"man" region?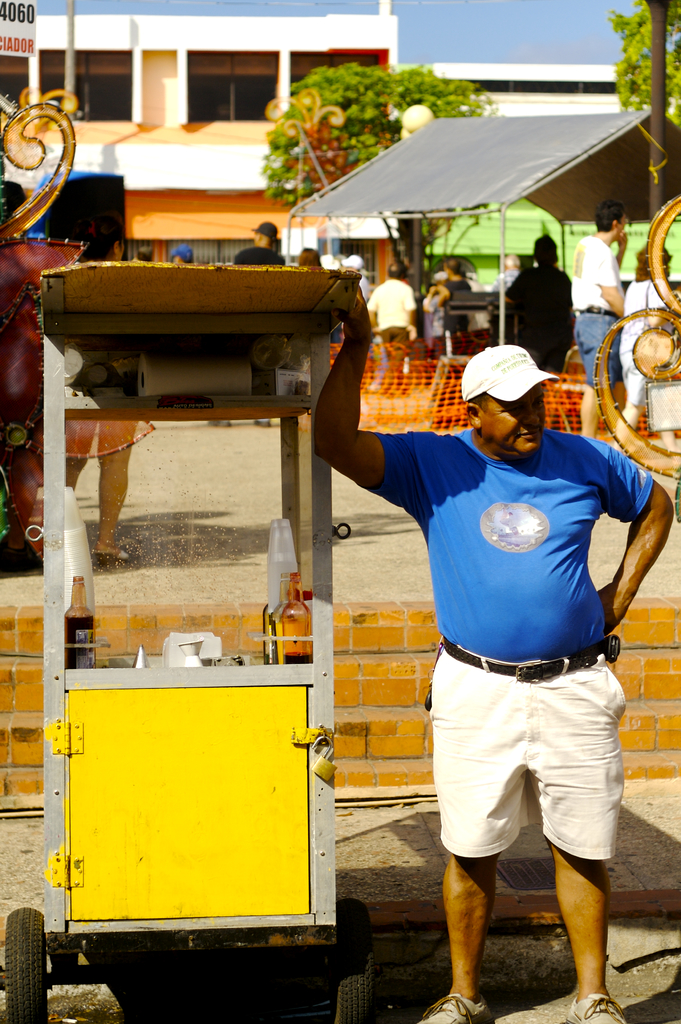
pyautogui.locateOnScreen(233, 223, 288, 264)
